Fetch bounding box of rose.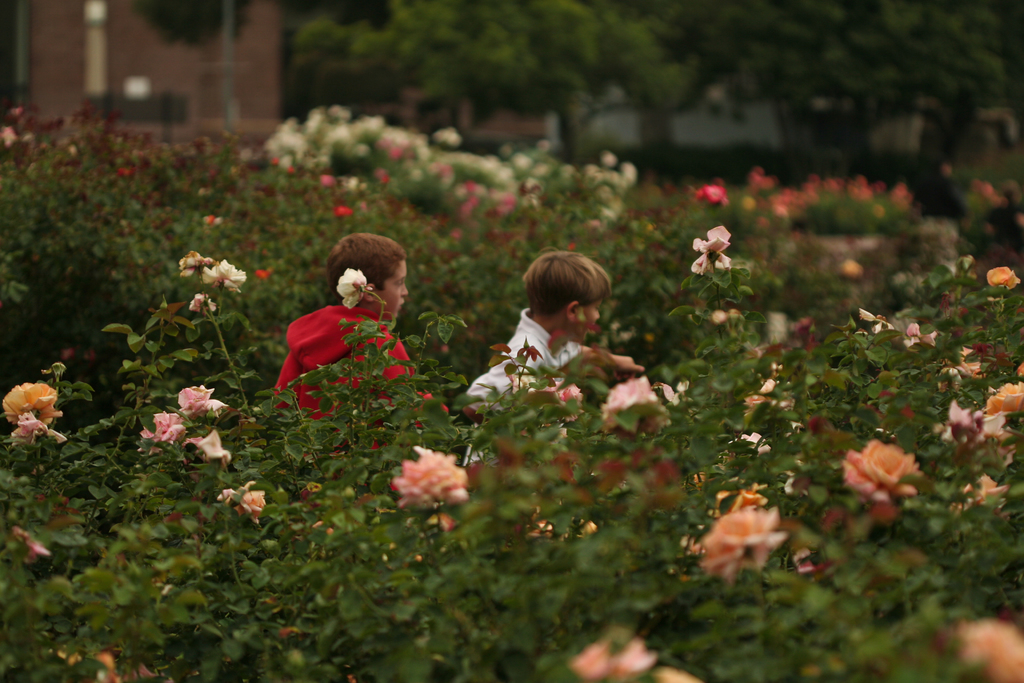
Bbox: bbox=[987, 267, 1023, 292].
